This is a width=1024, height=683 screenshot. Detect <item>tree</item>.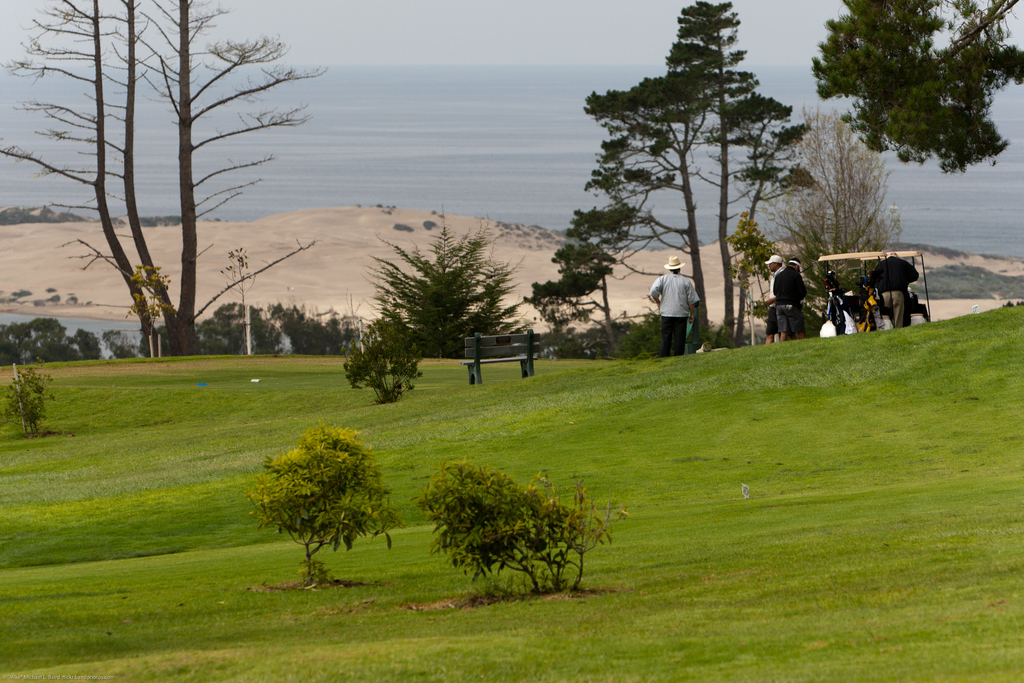
select_region(247, 407, 394, 578).
